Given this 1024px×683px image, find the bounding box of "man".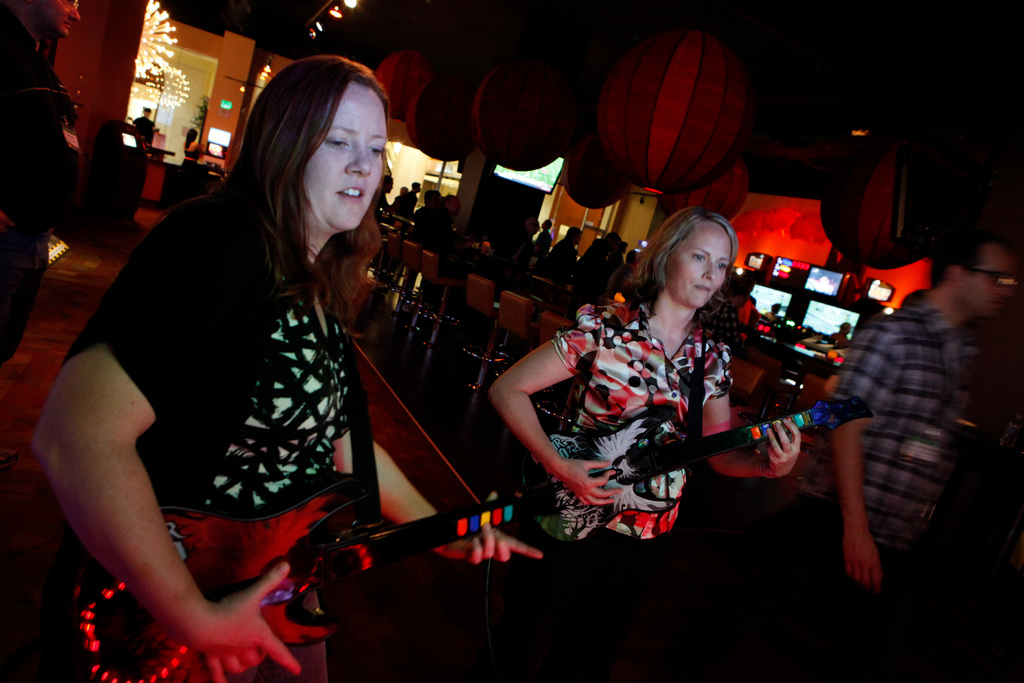
left=373, top=175, right=394, bottom=272.
